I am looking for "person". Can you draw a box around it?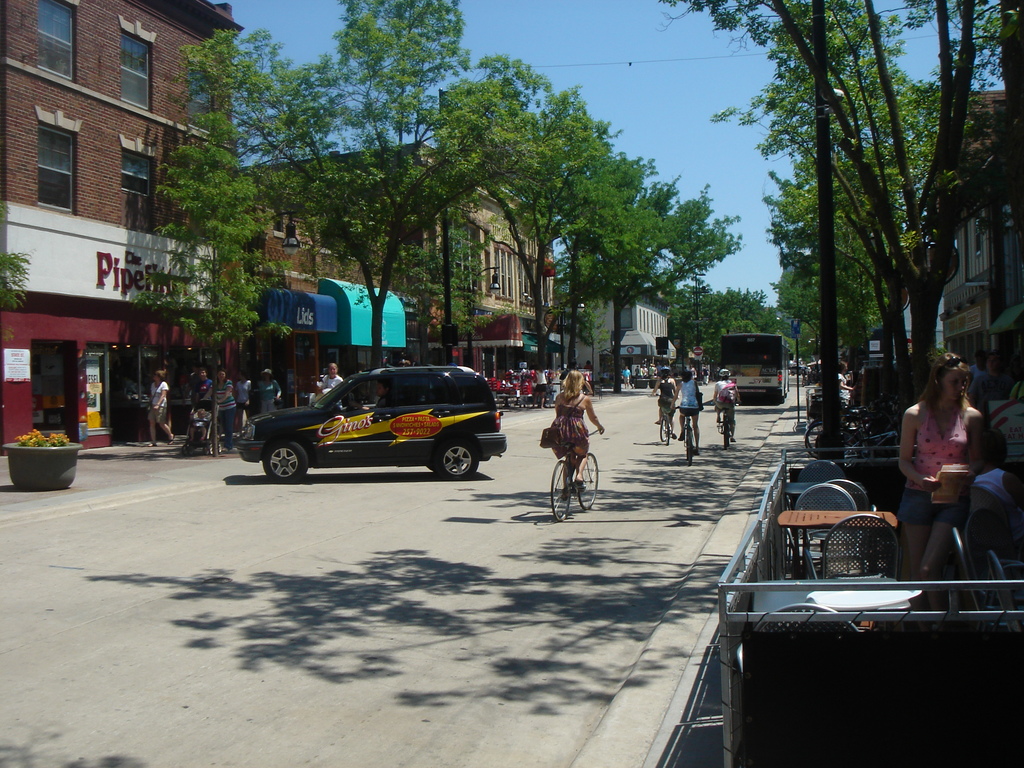
Sure, the bounding box is 145/365/173/452.
